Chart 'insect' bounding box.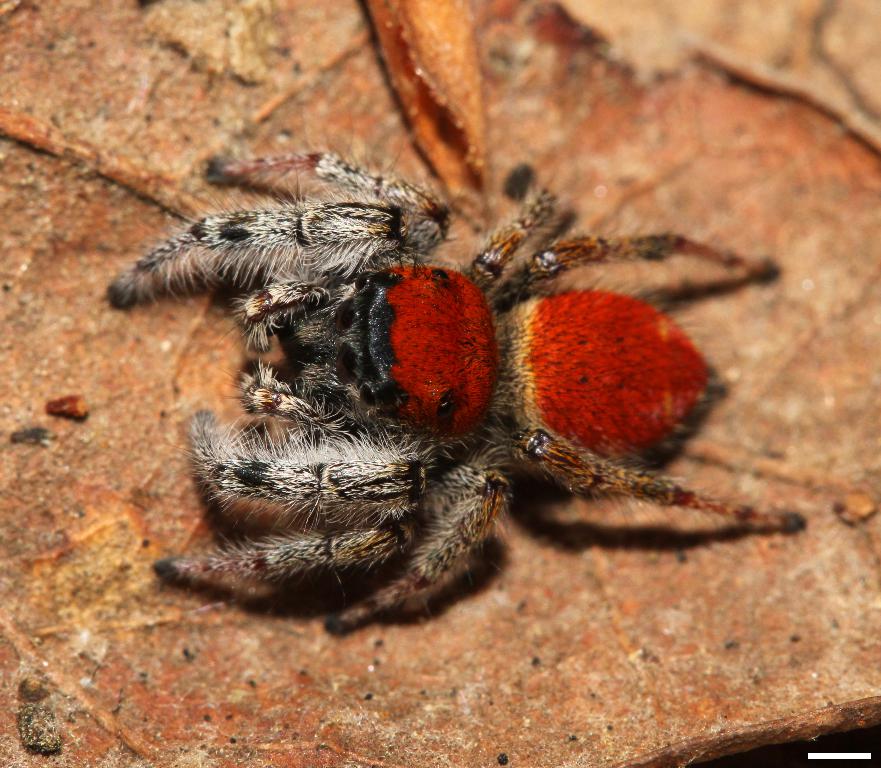
Charted: BBox(100, 149, 808, 637).
